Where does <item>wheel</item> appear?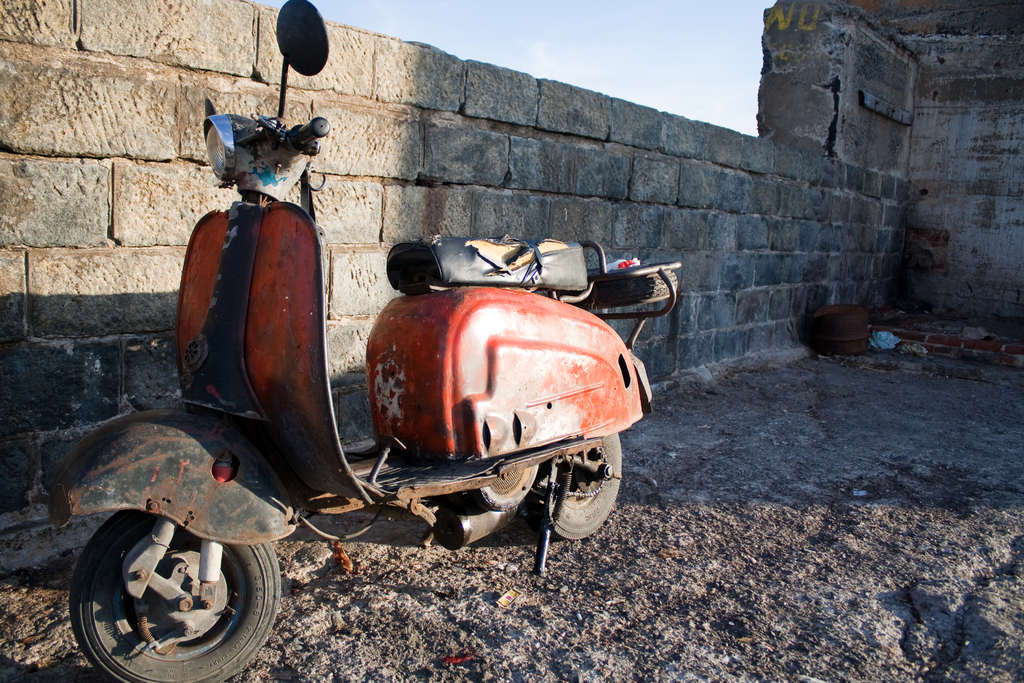
Appears at 65, 518, 252, 666.
